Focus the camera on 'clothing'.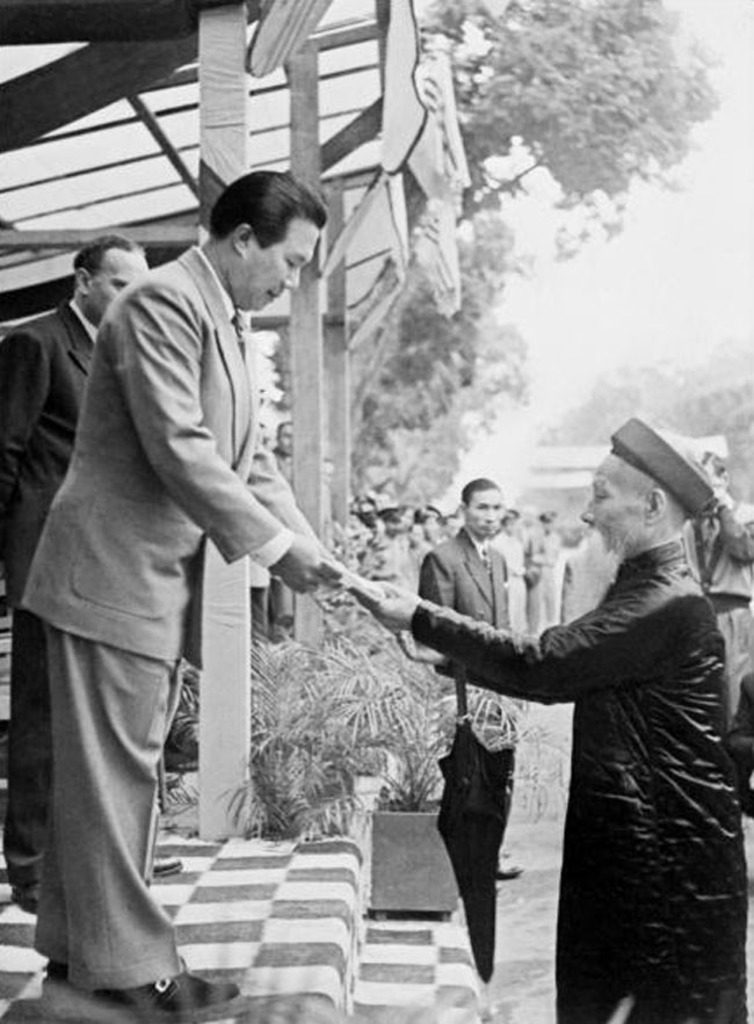
Focus region: pyautogui.locateOnScreen(680, 501, 753, 725).
